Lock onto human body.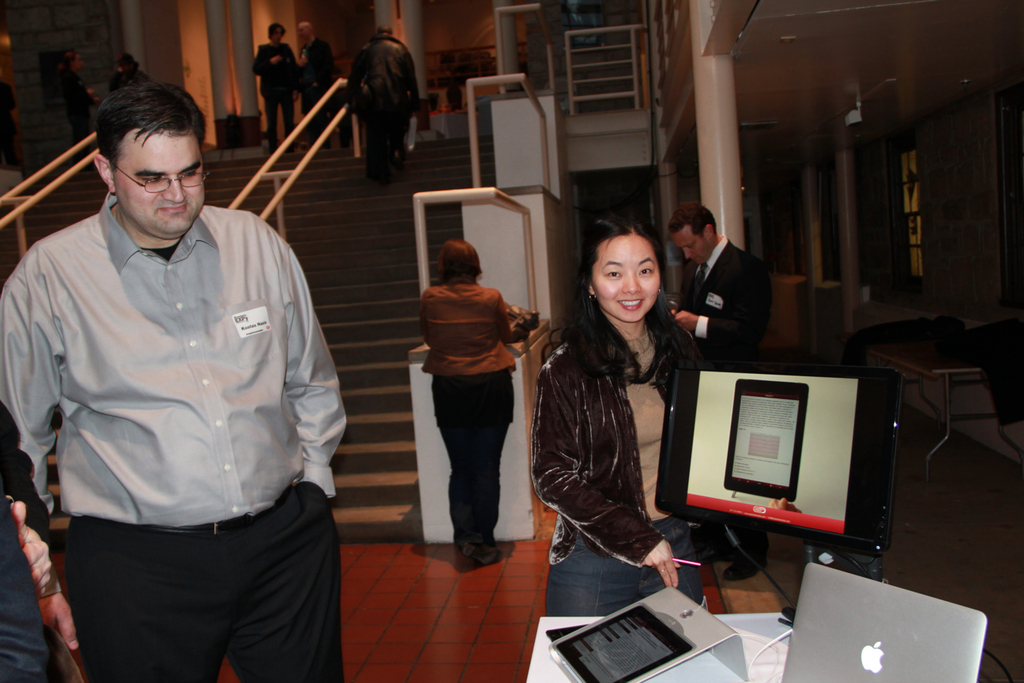
Locked: bbox(526, 203, 708, 616).
